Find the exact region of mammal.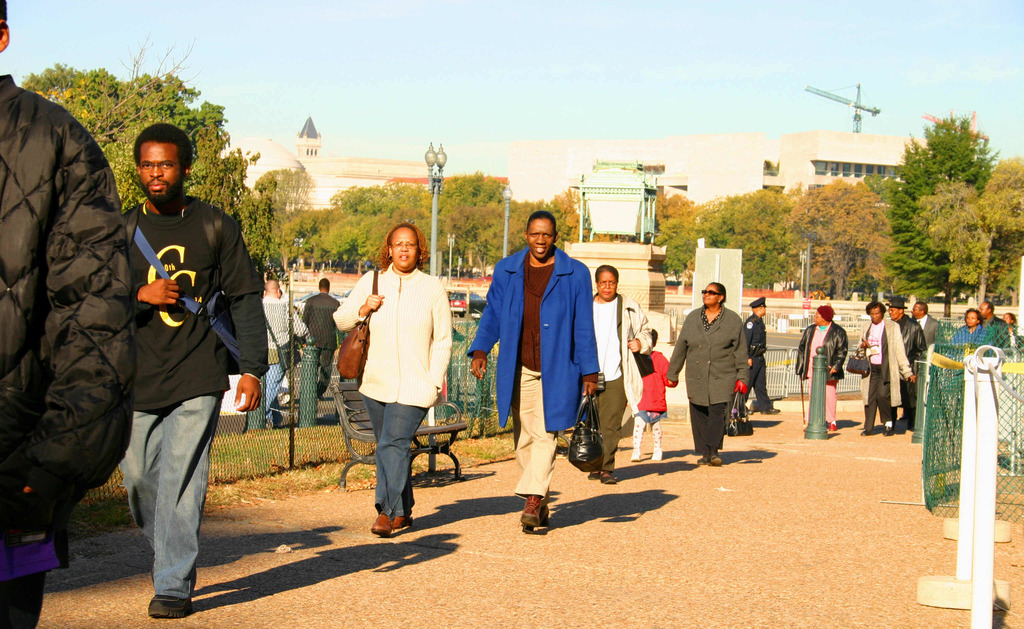
Exact region: locate(588, 266, 652, 485).
